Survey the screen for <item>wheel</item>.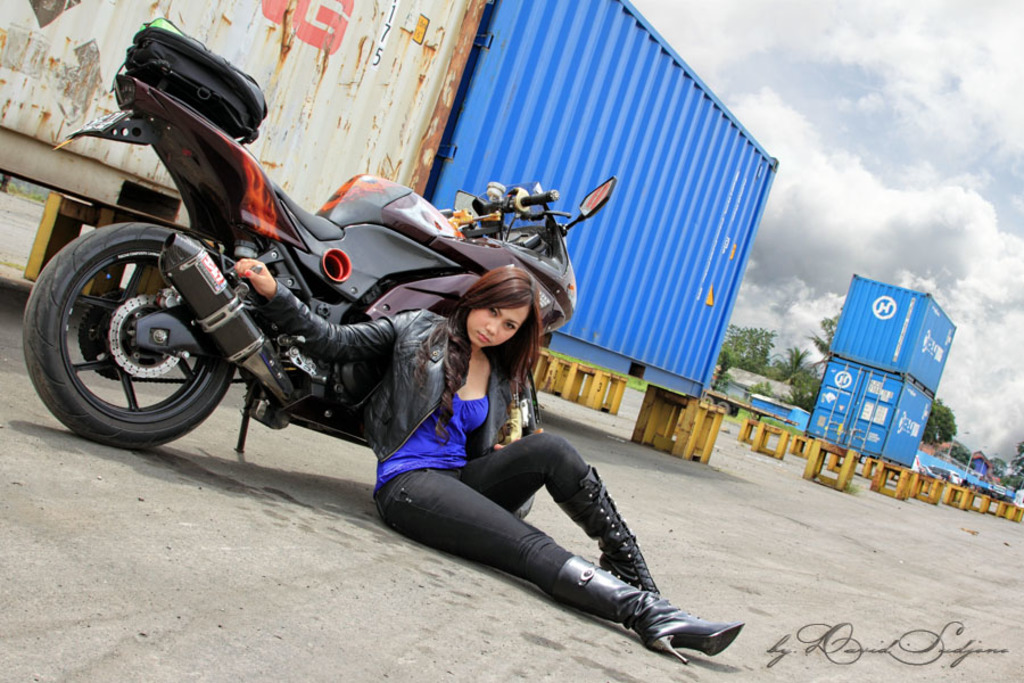
Survey found: rect(515, 368, 543, 439).
